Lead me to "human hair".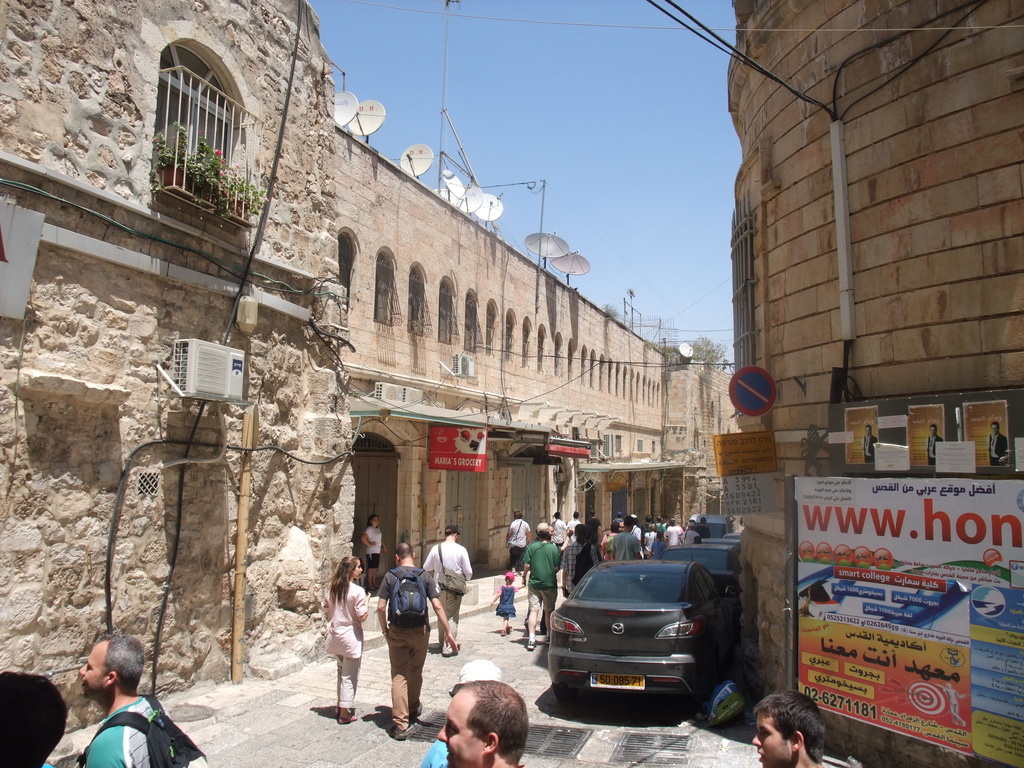
Lead to {"left": 443, "top": 529, "right": 455, "bottom": 537}.
